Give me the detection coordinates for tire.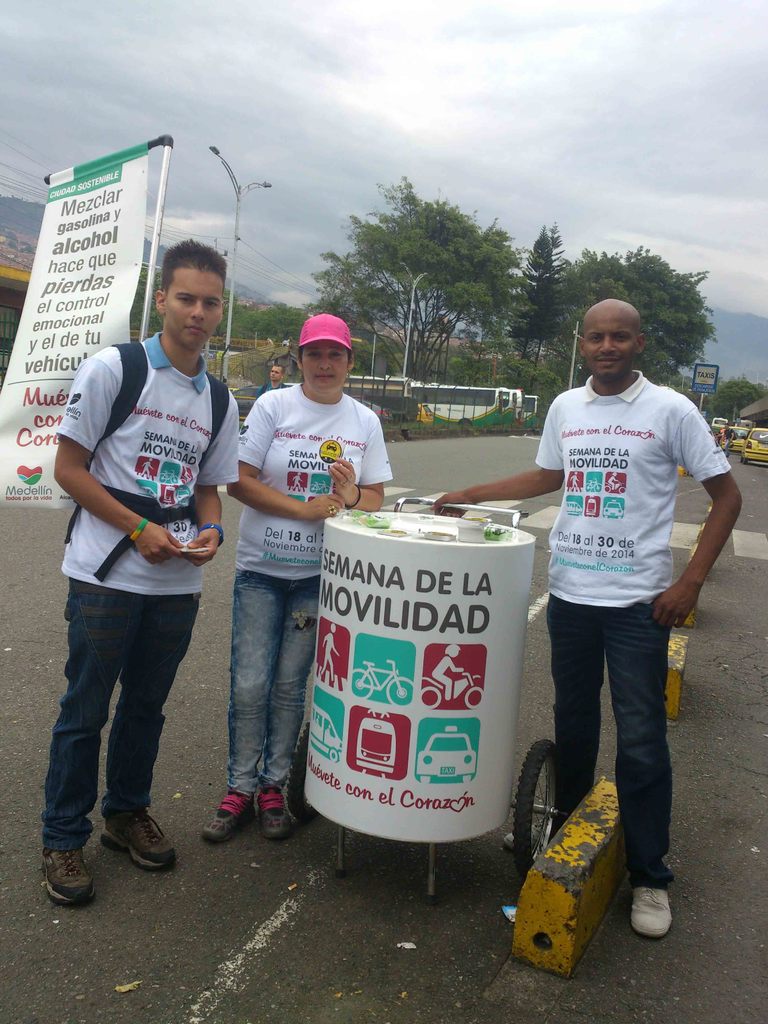
(742, 461, 746, 467).
